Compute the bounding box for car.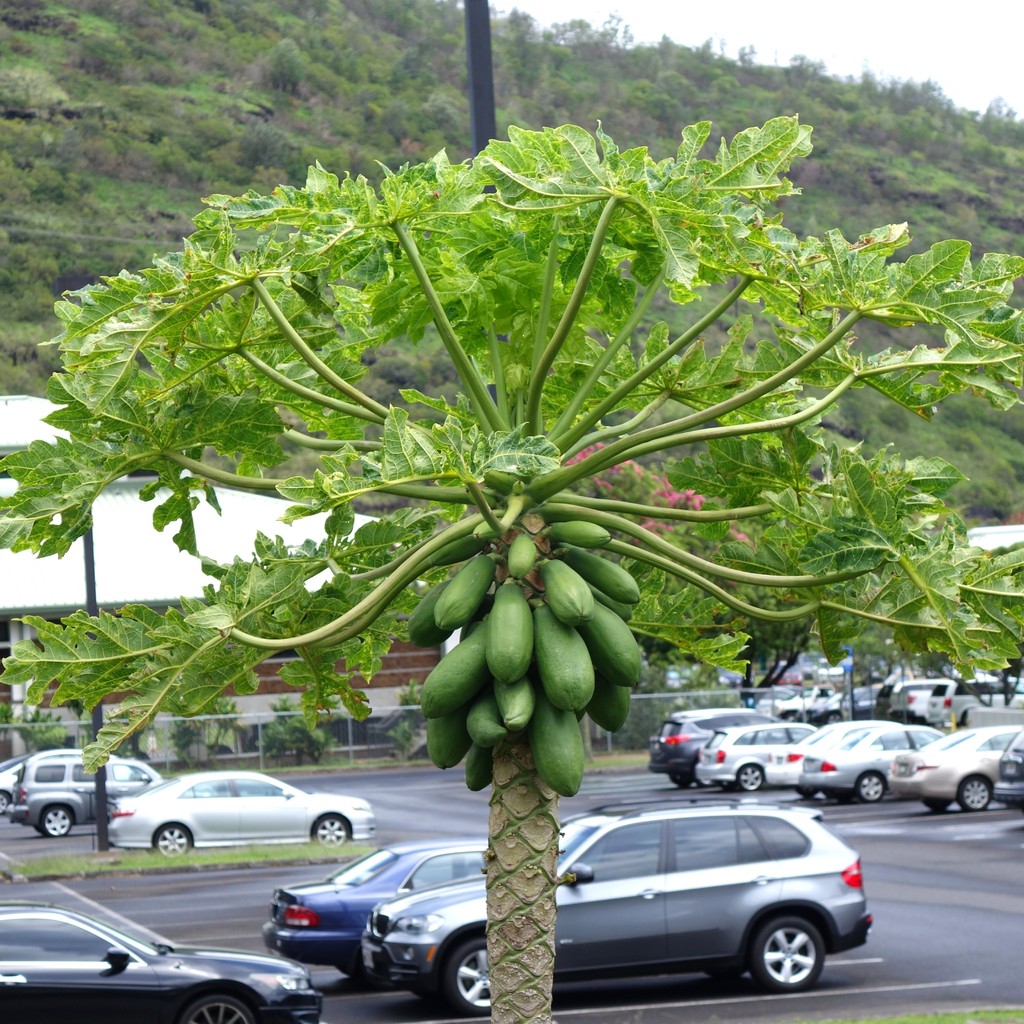
[106, 764, 367, 853].
